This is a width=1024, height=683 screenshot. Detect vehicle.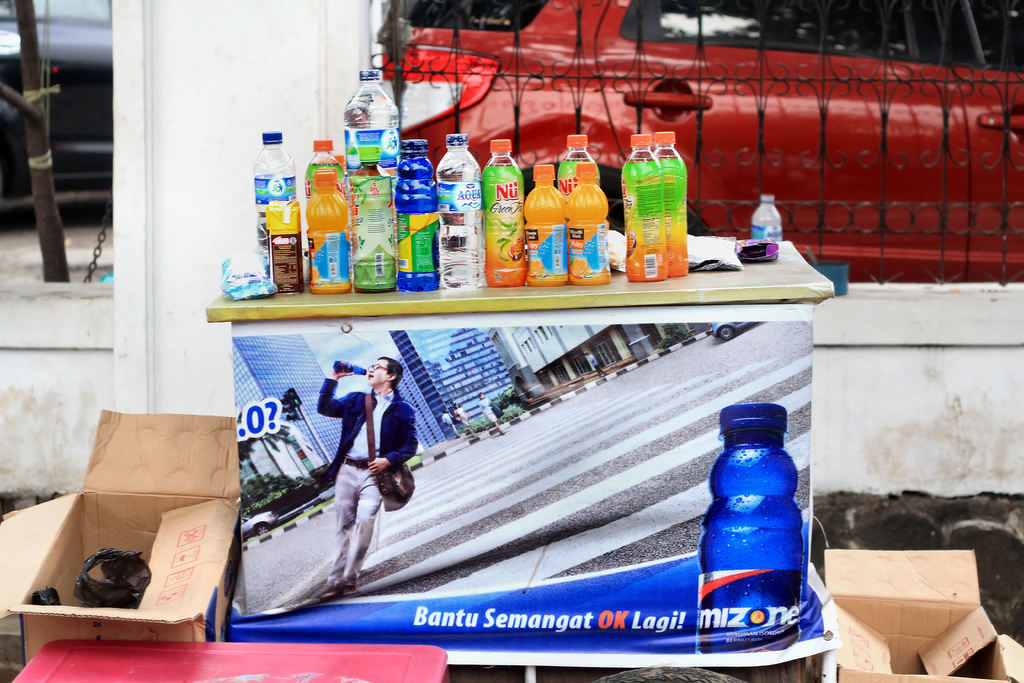
left=232, top=511, right=278, bottom=548.
